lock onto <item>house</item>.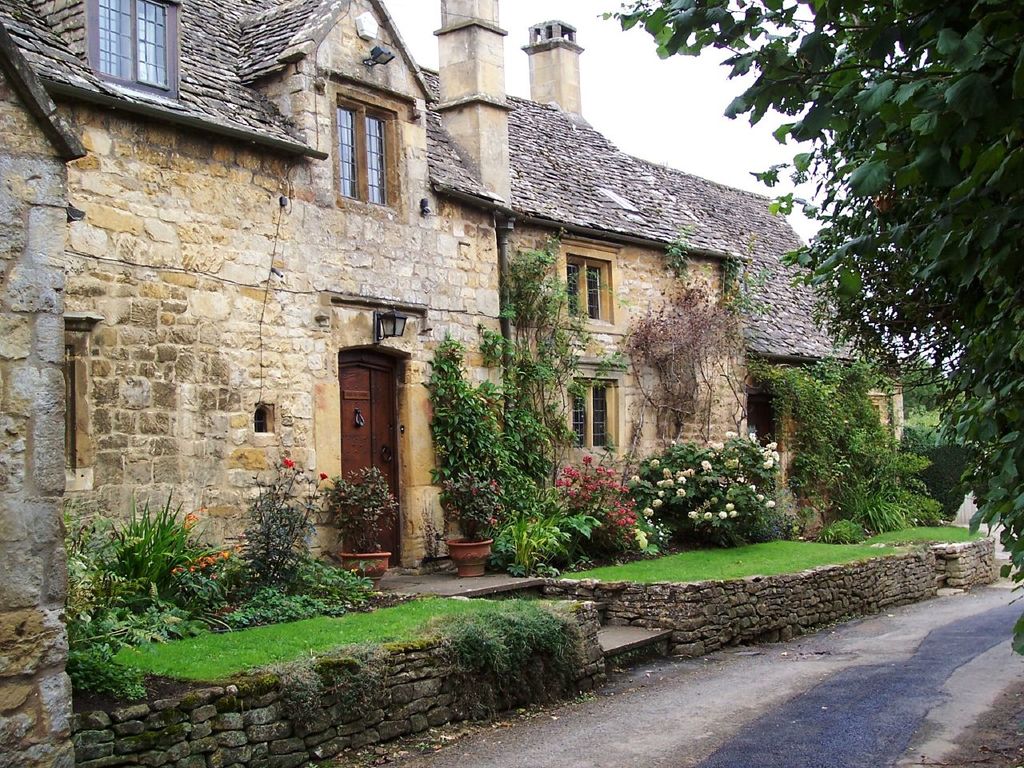
Locked: [x1=60, y1=11, x2=862, y2=599].
